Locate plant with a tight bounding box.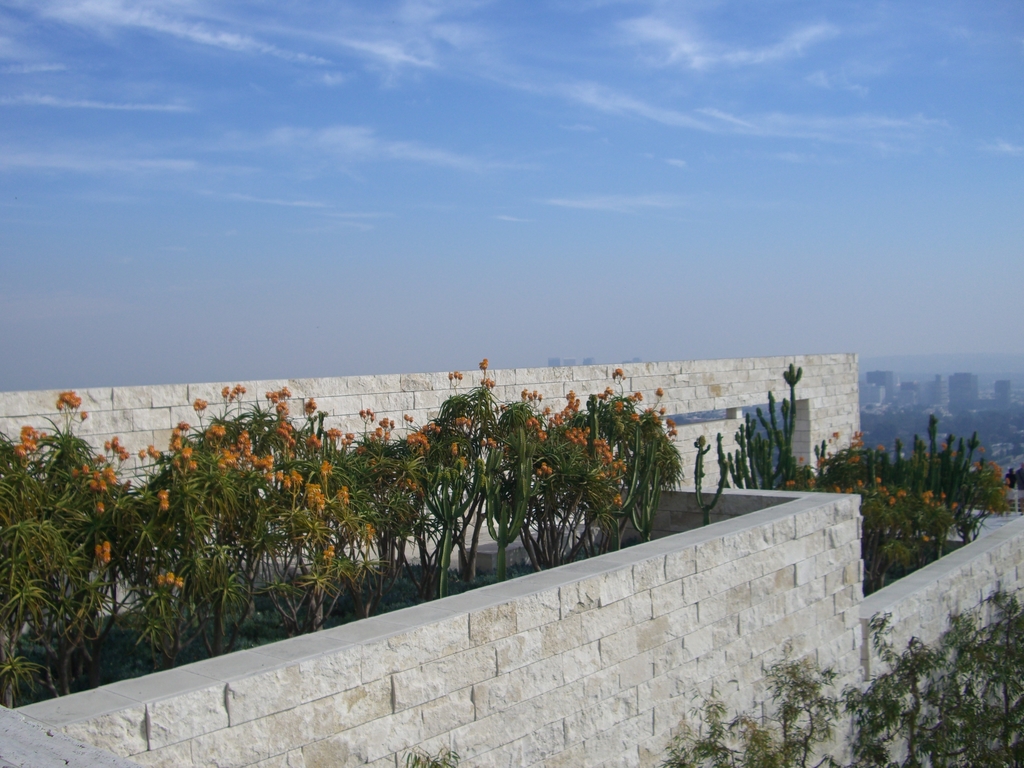
bbox(691, 433, 732, 524).
